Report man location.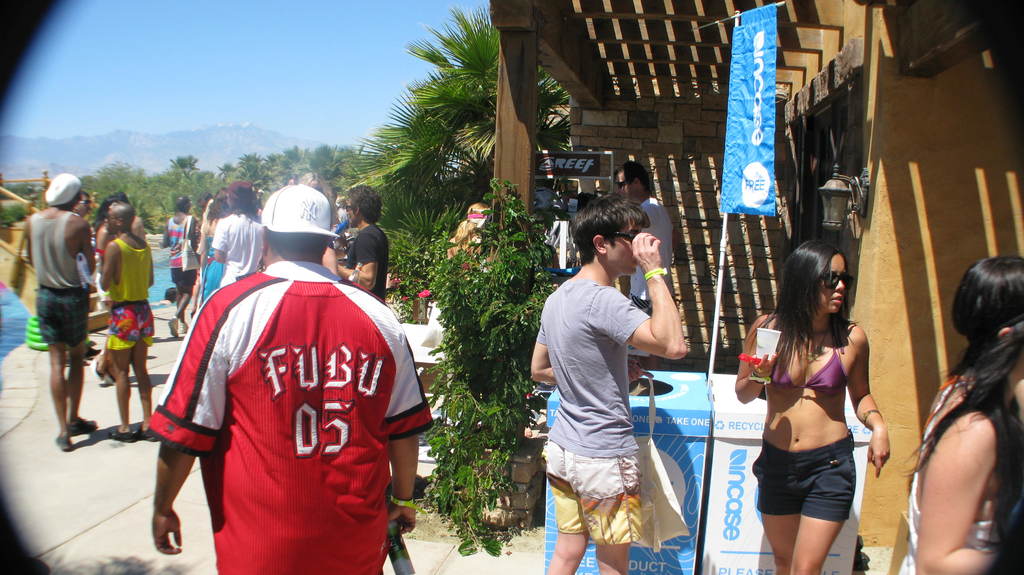
Report: region(335, 185, 392, 308).
